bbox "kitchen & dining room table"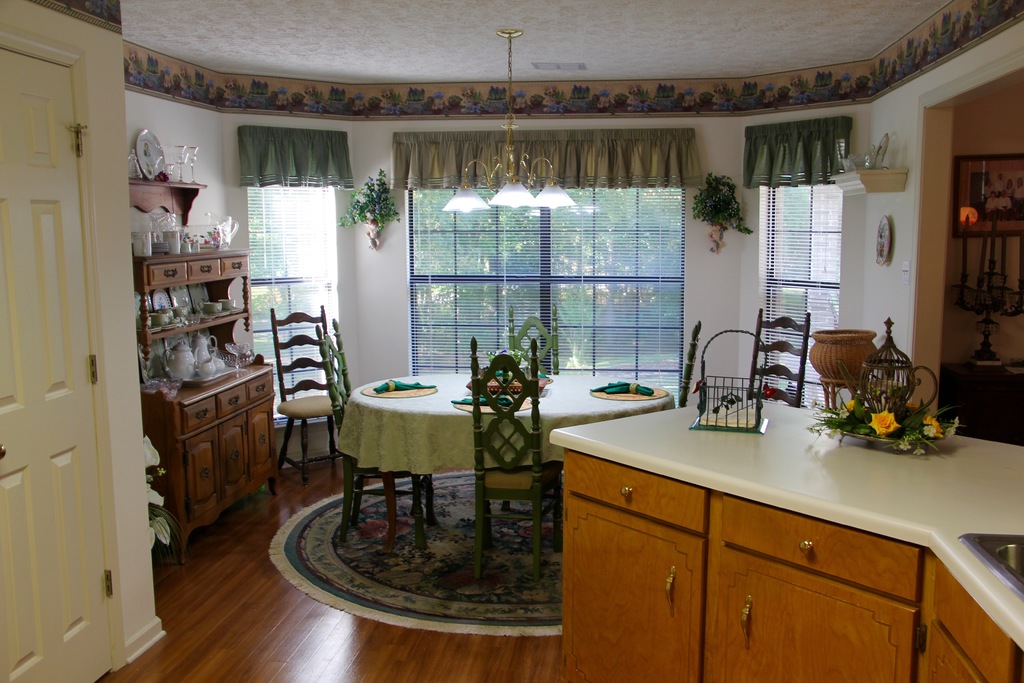
box(339, 371, 671, 552)
